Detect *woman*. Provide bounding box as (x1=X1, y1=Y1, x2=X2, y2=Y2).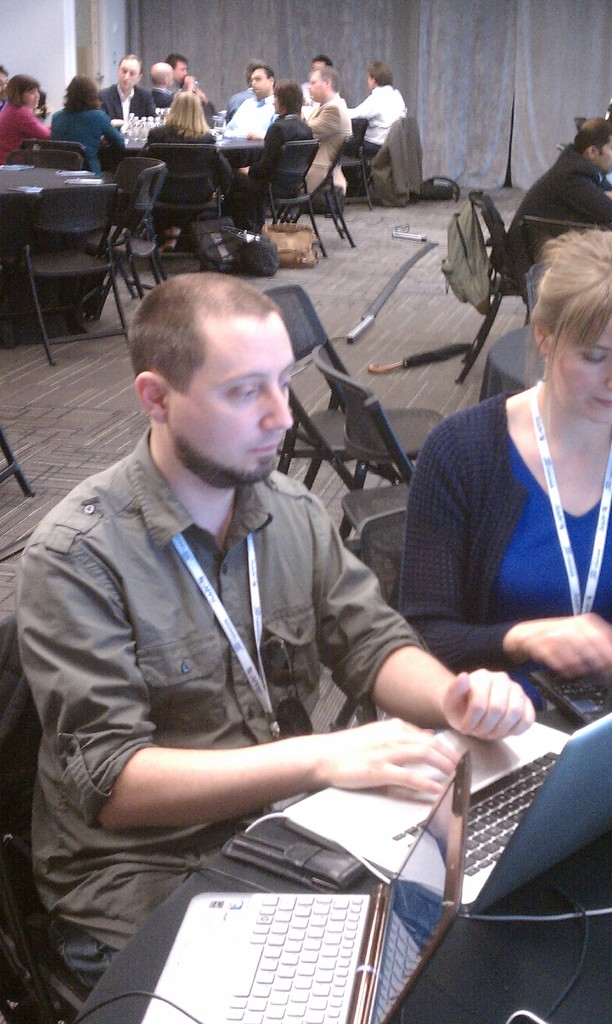
(x1=143, y1=86, x2=239, y2=251).
